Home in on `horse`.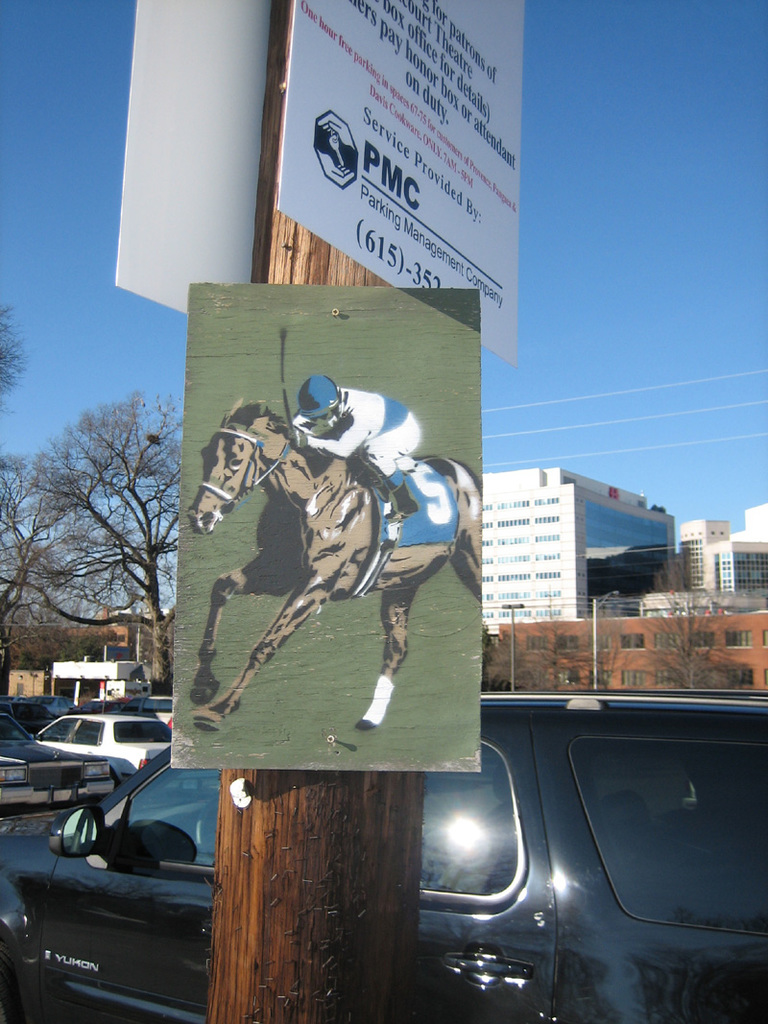
Homed in at BBox(181, 396, 481, 729).
